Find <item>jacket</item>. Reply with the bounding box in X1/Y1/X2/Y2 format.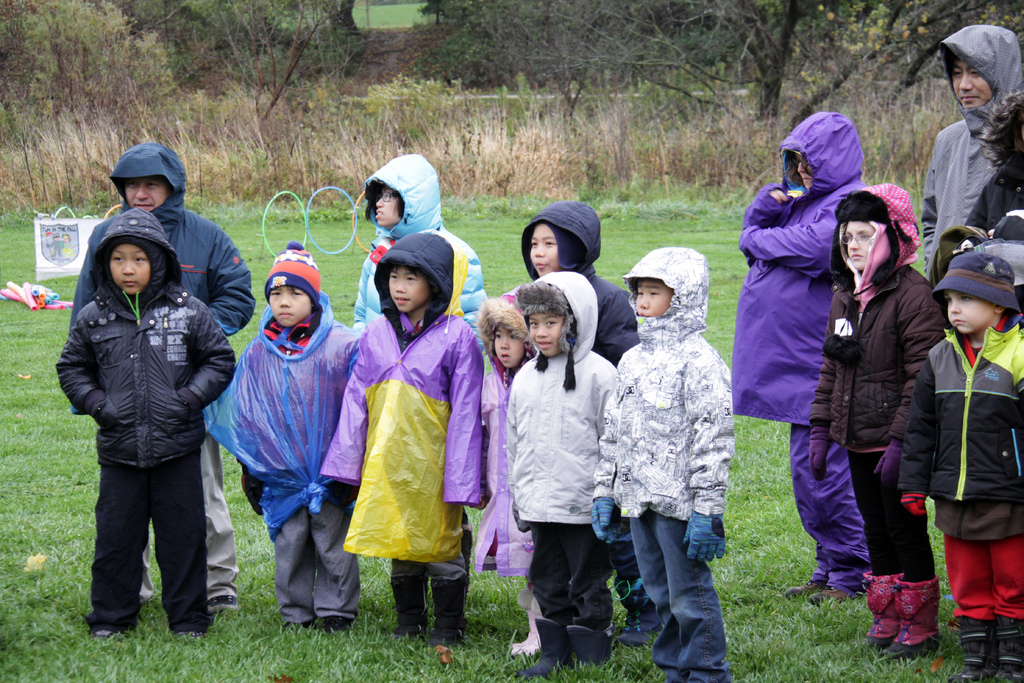
344/152/490/357.
